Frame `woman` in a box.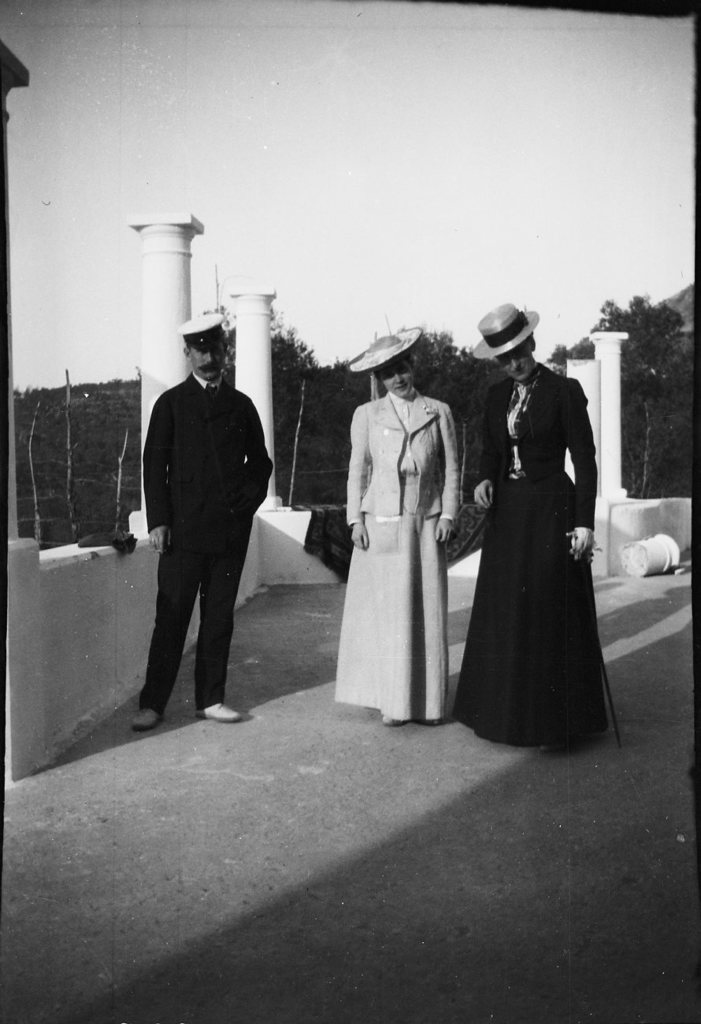
crop(466, 284, 609, 761).
